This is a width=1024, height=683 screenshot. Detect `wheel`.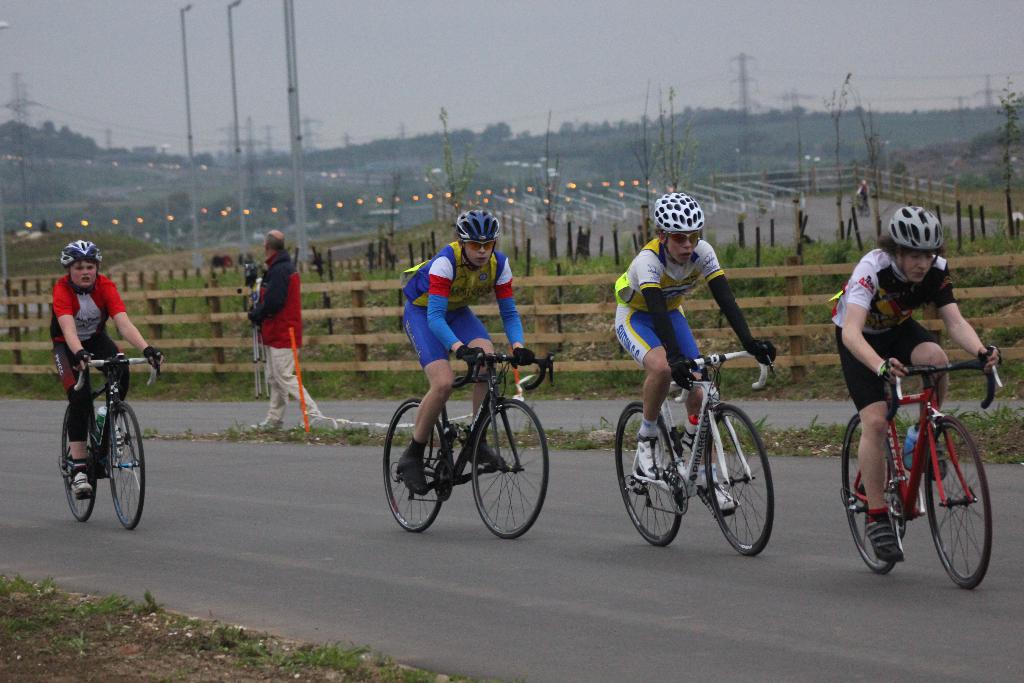
l=384, t=400, r=445, b=535.
